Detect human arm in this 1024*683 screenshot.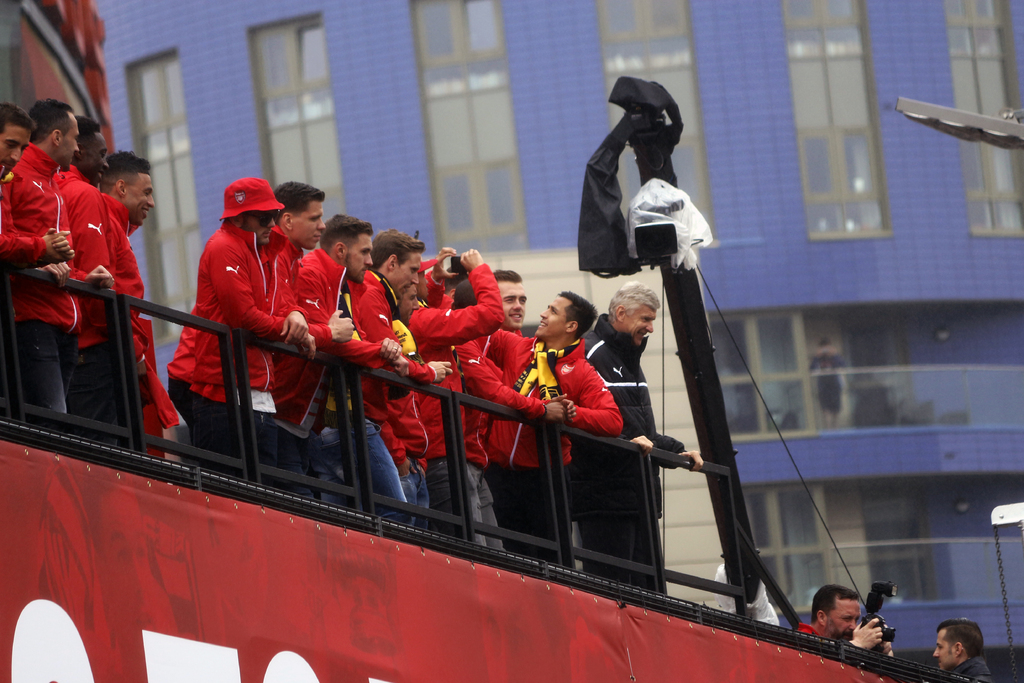
Detection: 39, 262, 76, 288.
